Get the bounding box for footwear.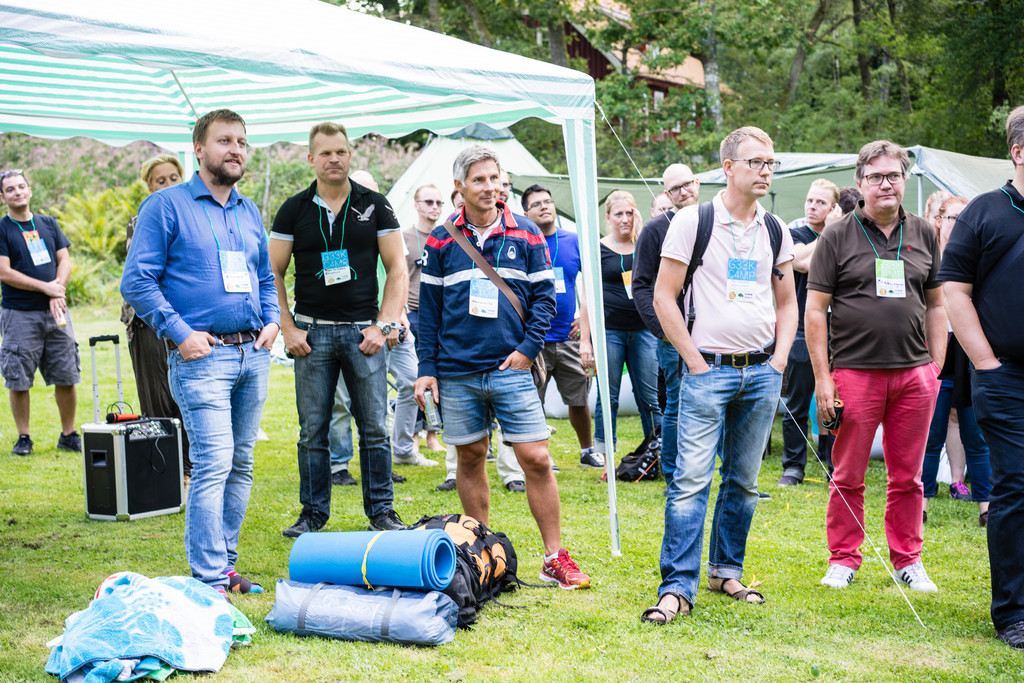
439:481:455:494.
